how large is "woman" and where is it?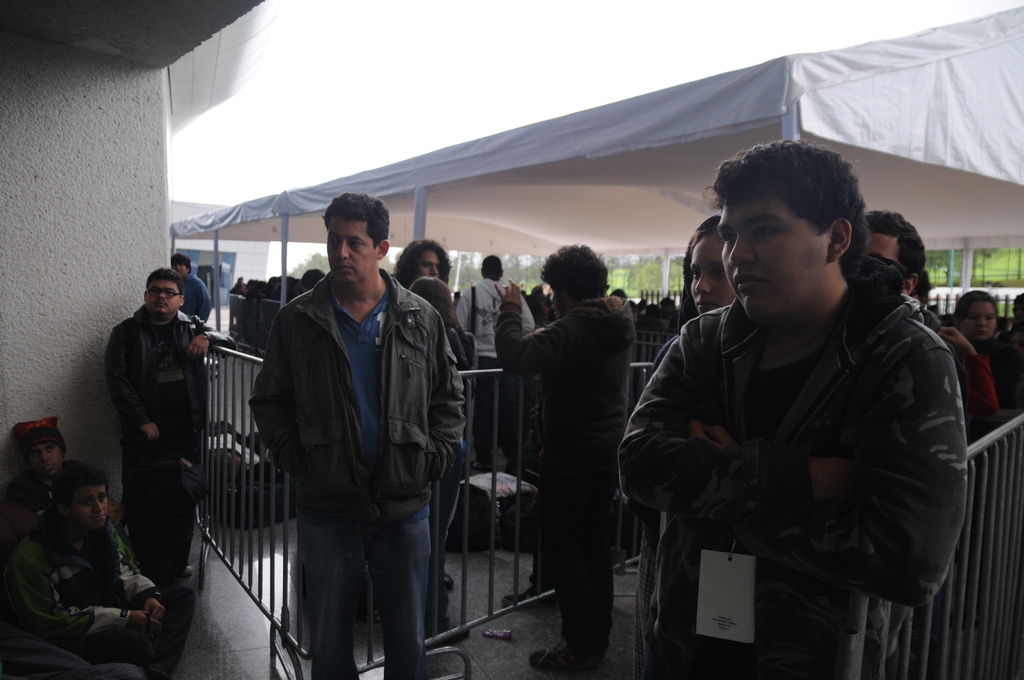
Bounding box: <box>678,230,734,322</box>.
